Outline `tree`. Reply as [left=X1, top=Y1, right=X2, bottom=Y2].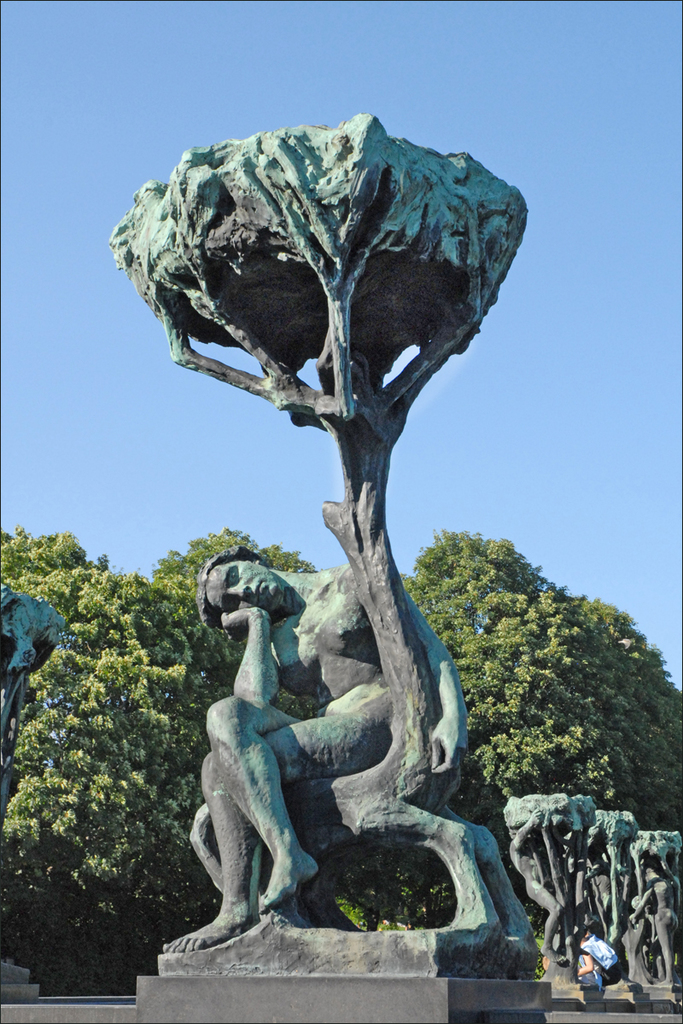
[left=0, top=515, right=222, bottom=993].
